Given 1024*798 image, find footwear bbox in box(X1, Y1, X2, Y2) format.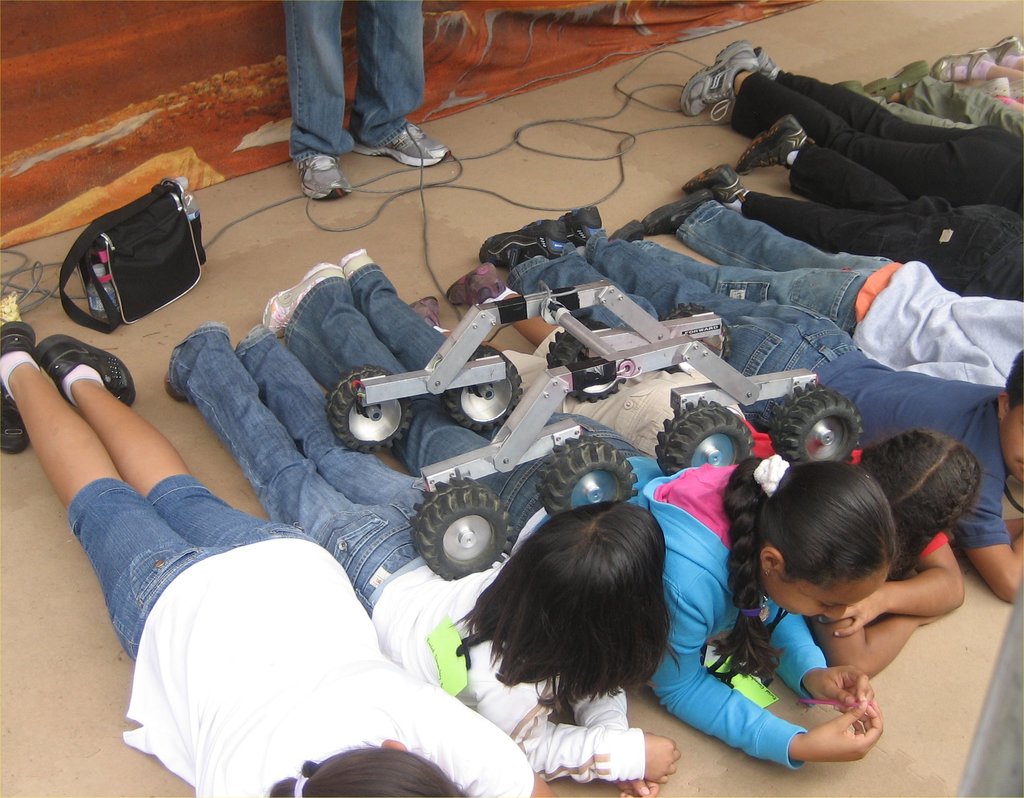
box(931, 47, 995, 84).
